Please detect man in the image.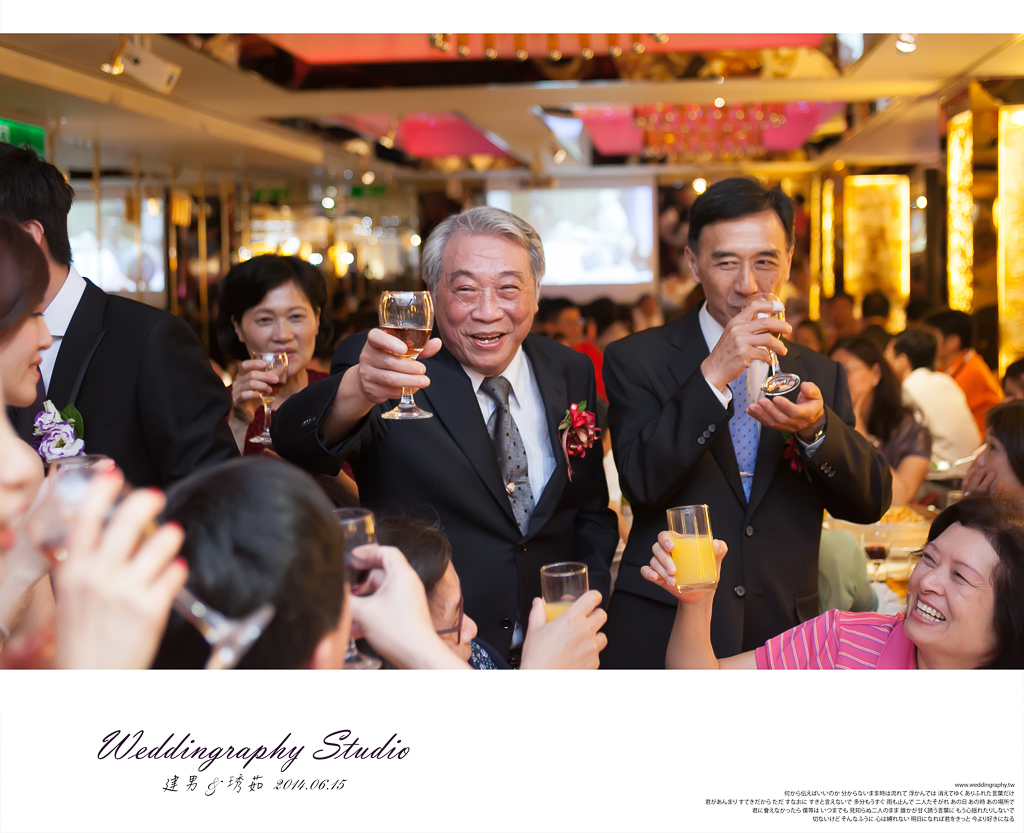
bbox=(842, 289, 888, 334).
